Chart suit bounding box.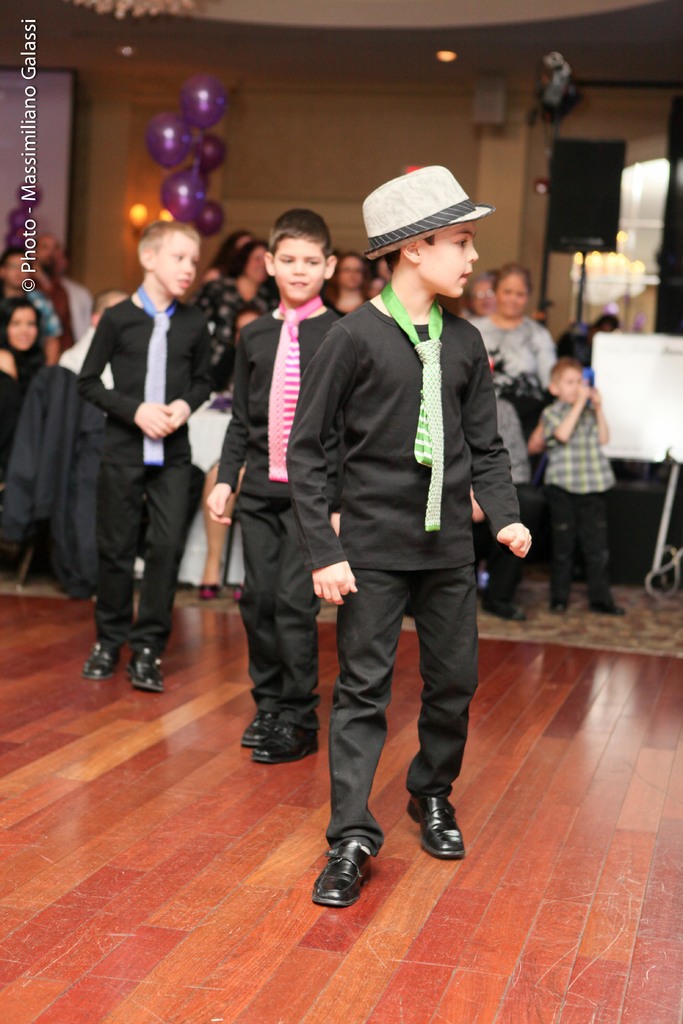
Charted: crop(293, 228, 517, 842).
